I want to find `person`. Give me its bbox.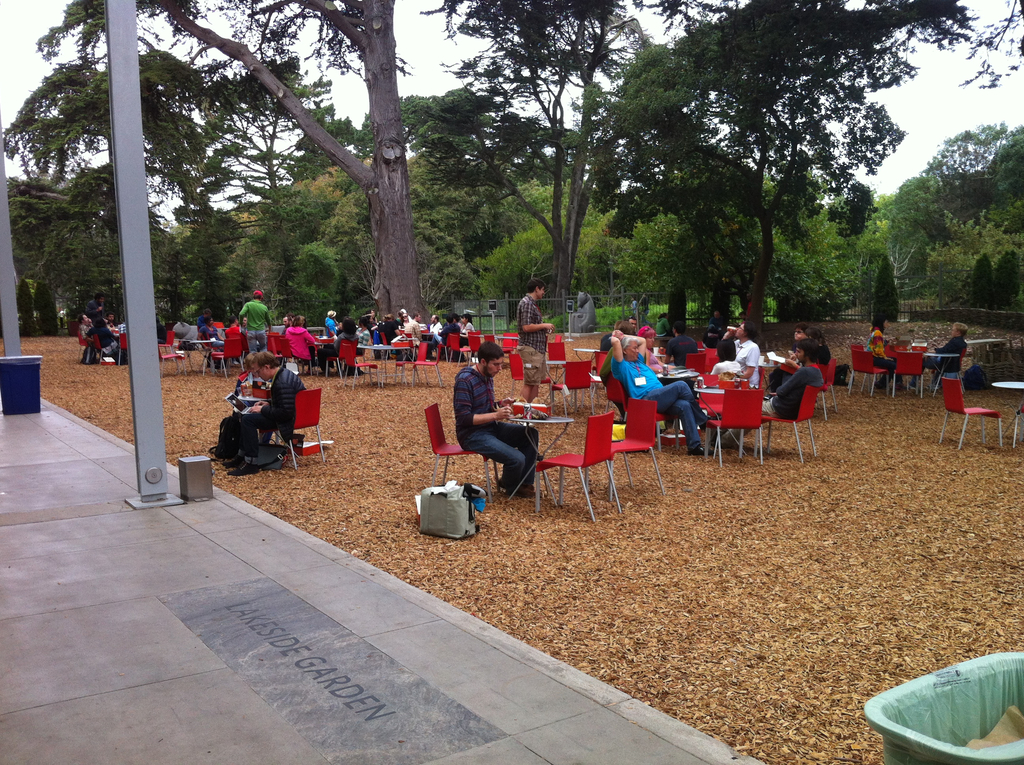
crop(605, 328, 723, 454).
